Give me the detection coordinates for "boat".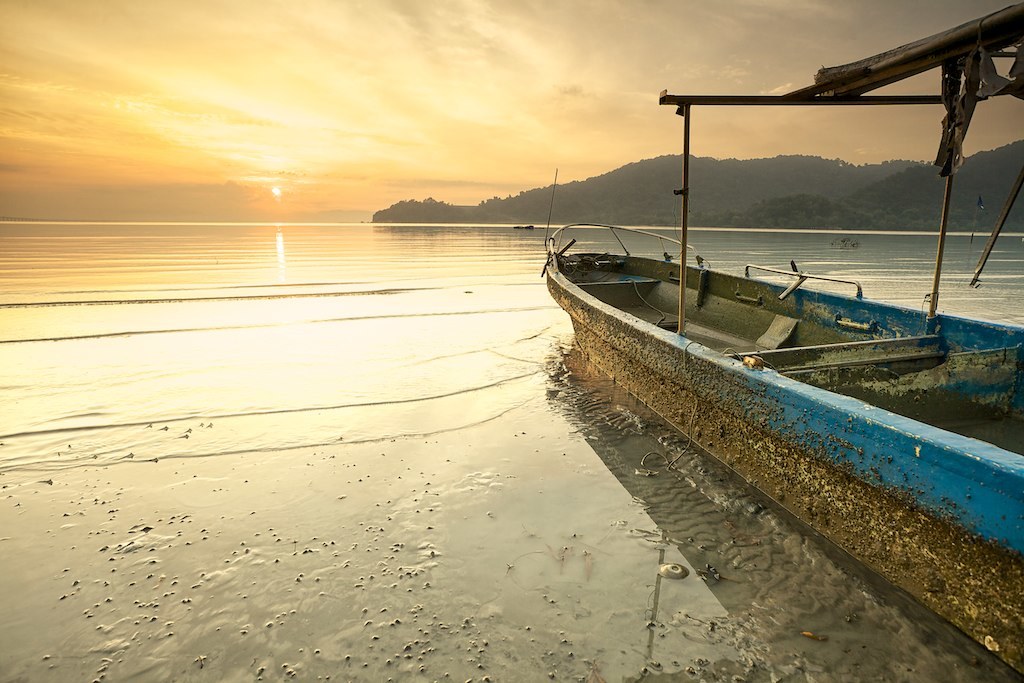
[x1=490, y1=66, x2=1023, y2=598].
